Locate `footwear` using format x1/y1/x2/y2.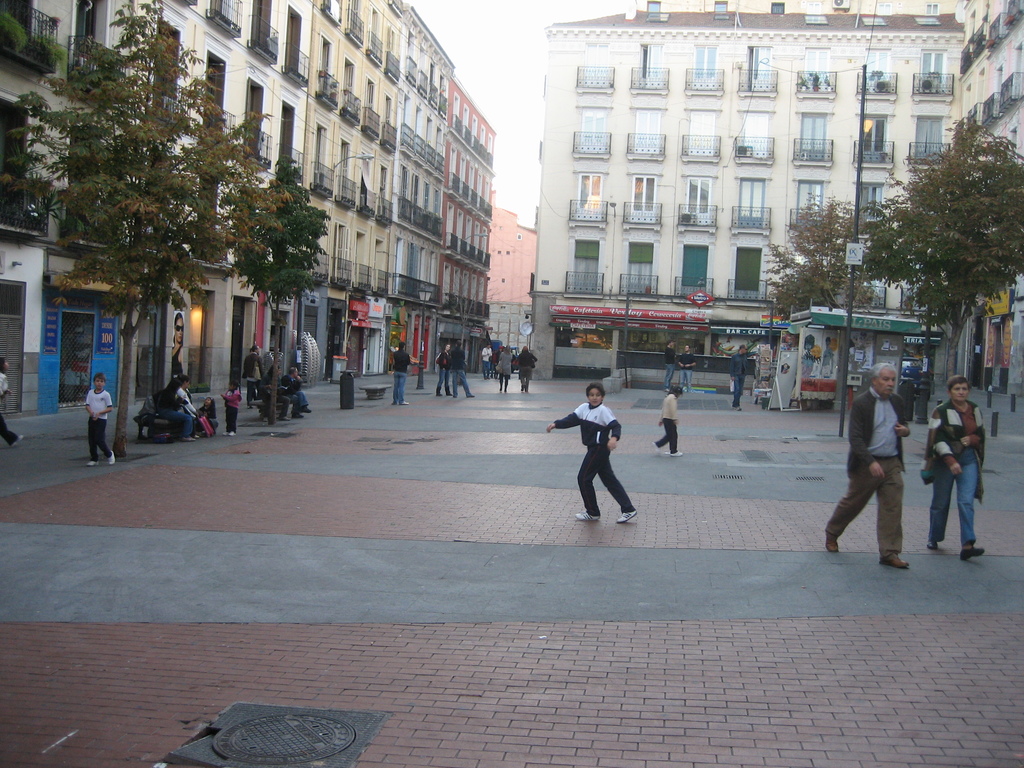
959/538/982/555.
